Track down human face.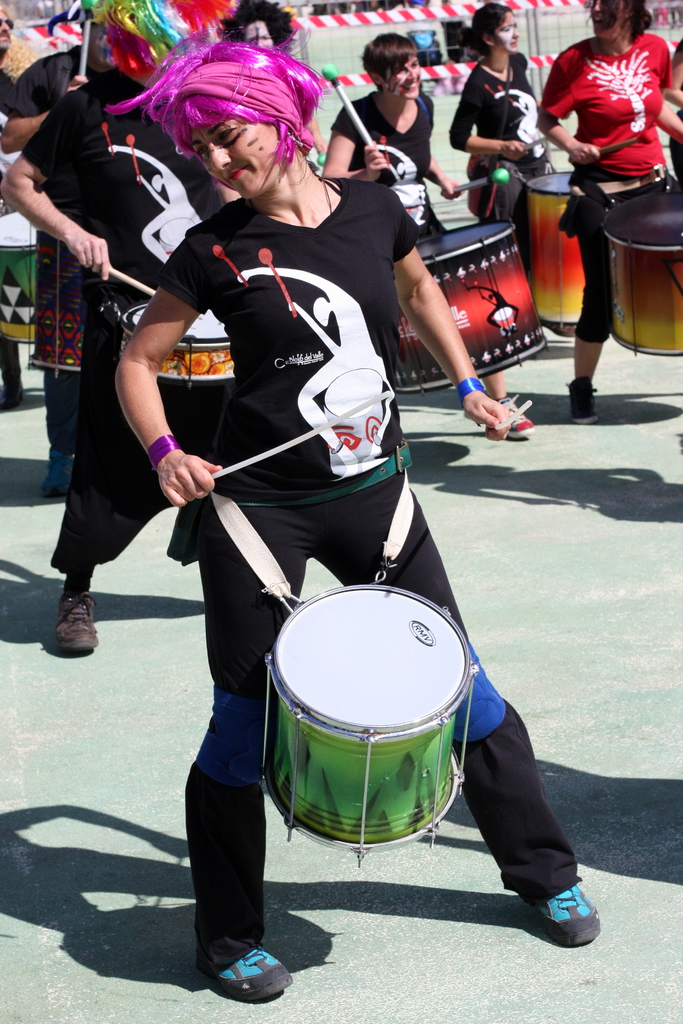
Tracked to Rect(496, 4, 522, 50).
